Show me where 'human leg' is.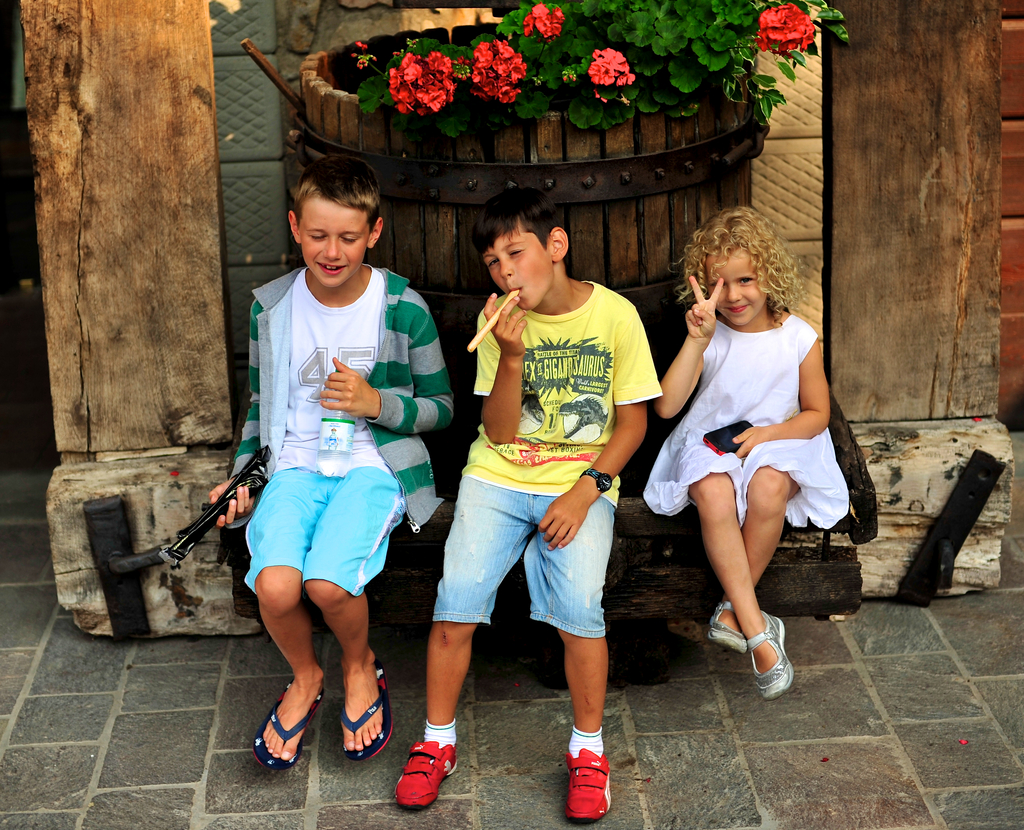
'human leg' is at left=252, top=566, right=328, bottom=768.
